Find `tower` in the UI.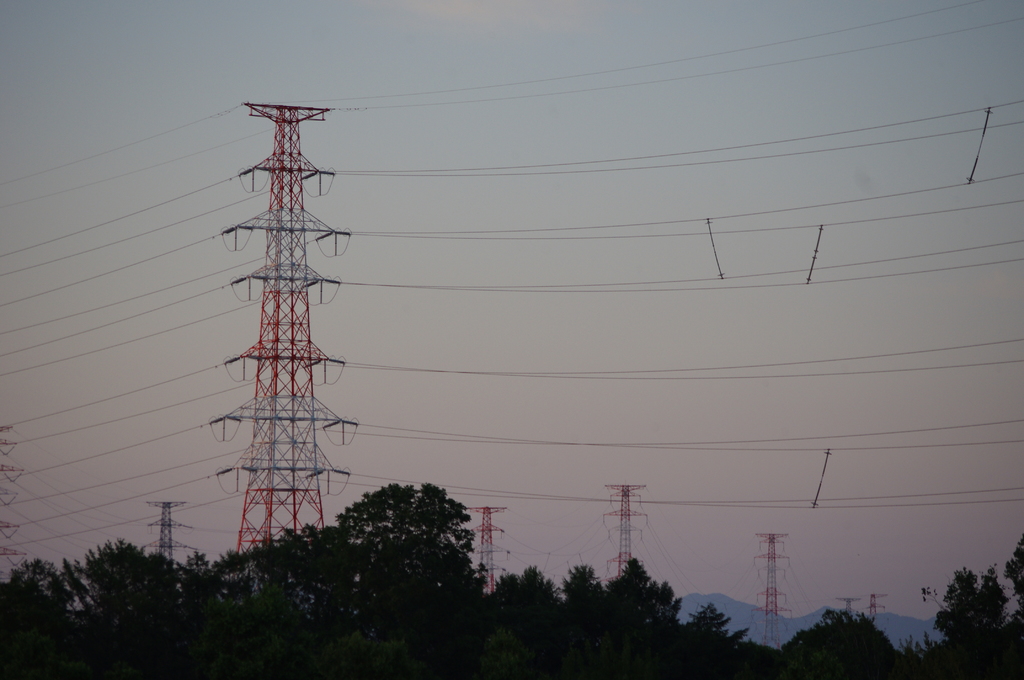
UI element at <region>0, 426, 25, 578</region>.
